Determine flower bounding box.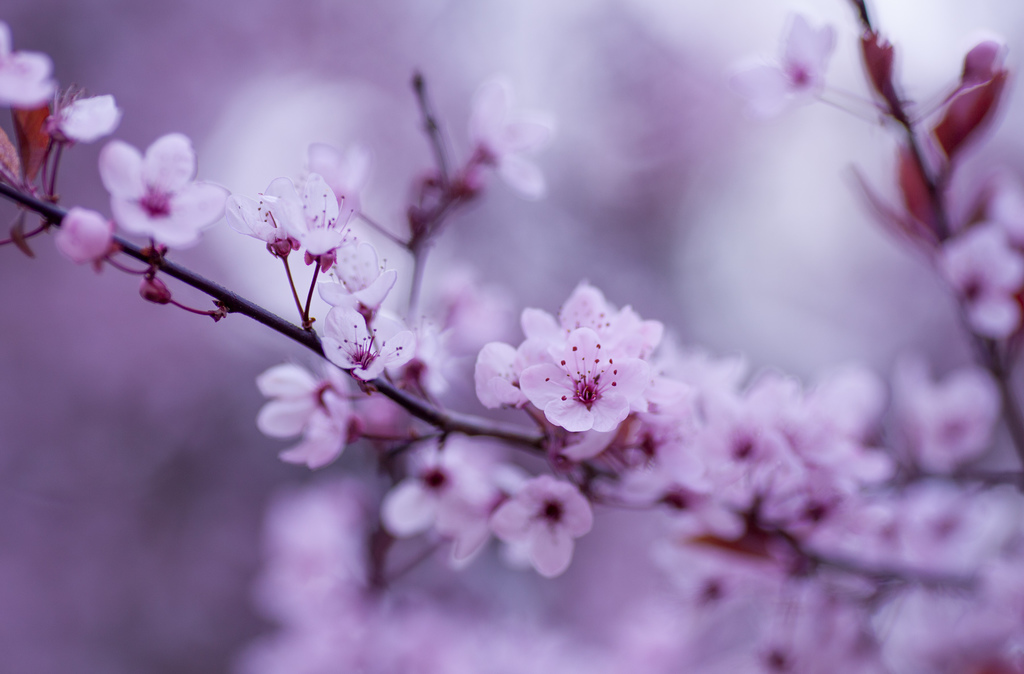
Determined: (x1=501, y1=288, x2=668, y2=454).
